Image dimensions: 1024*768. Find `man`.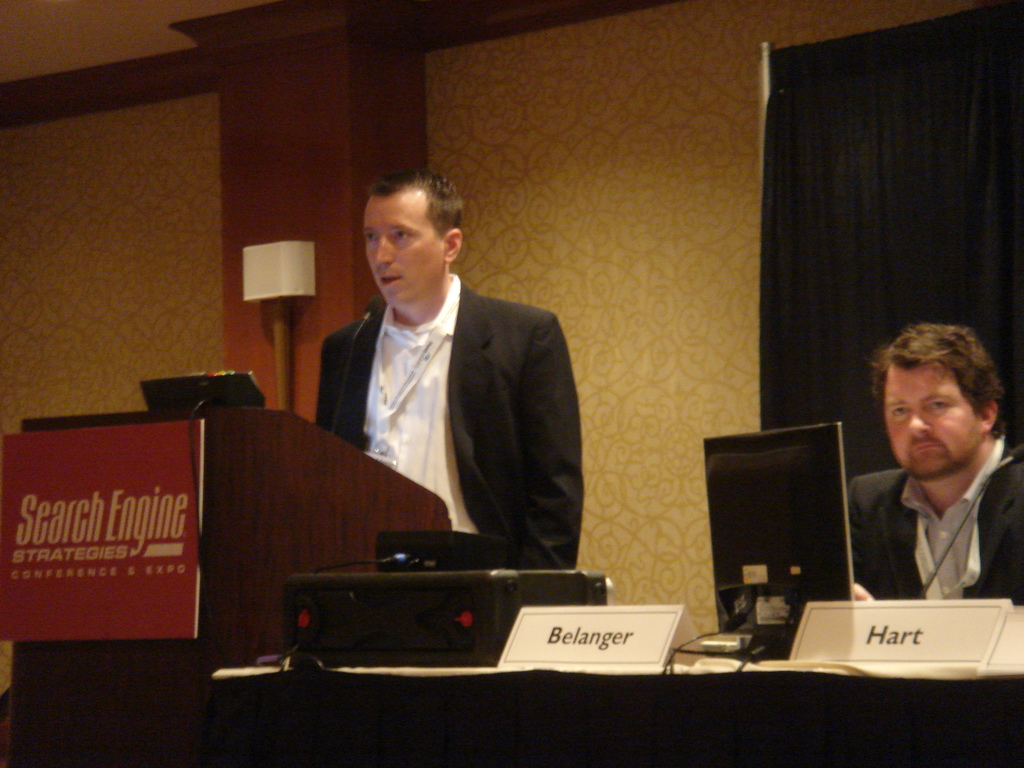
{"left": 829, "top": 331, "right": 1023, "bottom": 598}.
